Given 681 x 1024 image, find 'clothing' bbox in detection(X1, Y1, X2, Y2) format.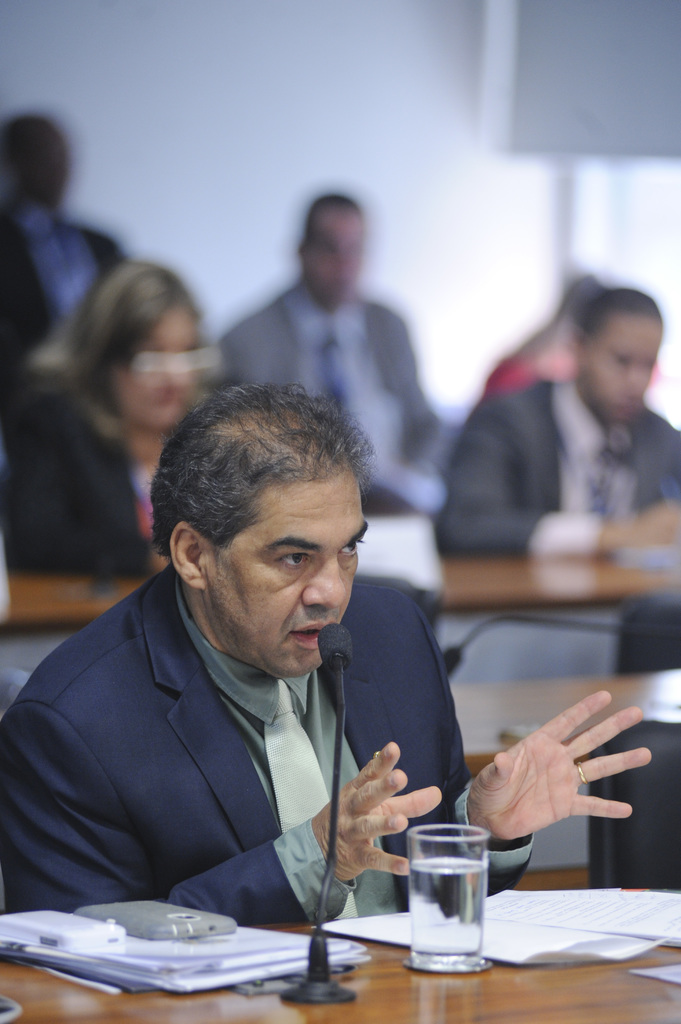
detection(476, 333, 669, 397).
